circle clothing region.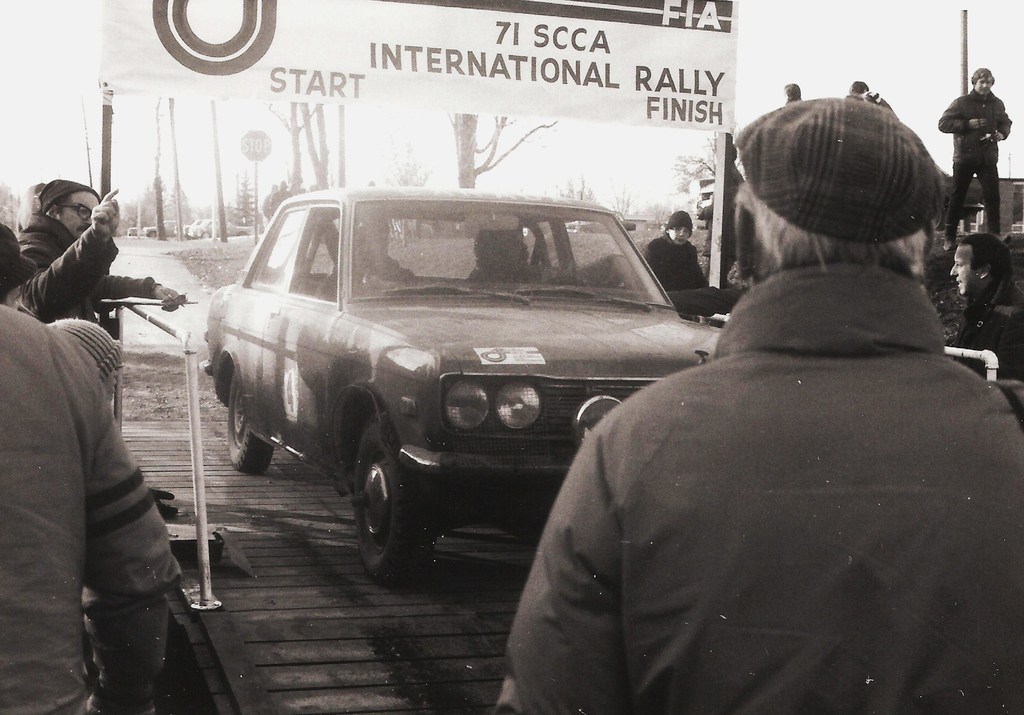
Region: <region>533, 213, 1023, 714</region>.
